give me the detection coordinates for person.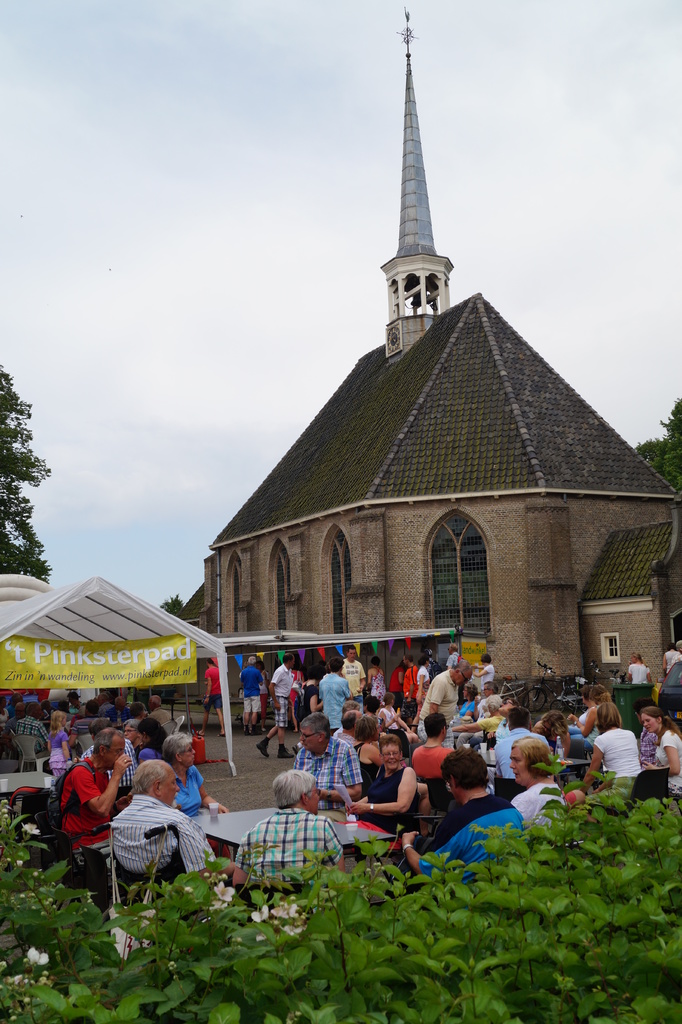
x1=161, y1=734, x2=232, y2=856.
